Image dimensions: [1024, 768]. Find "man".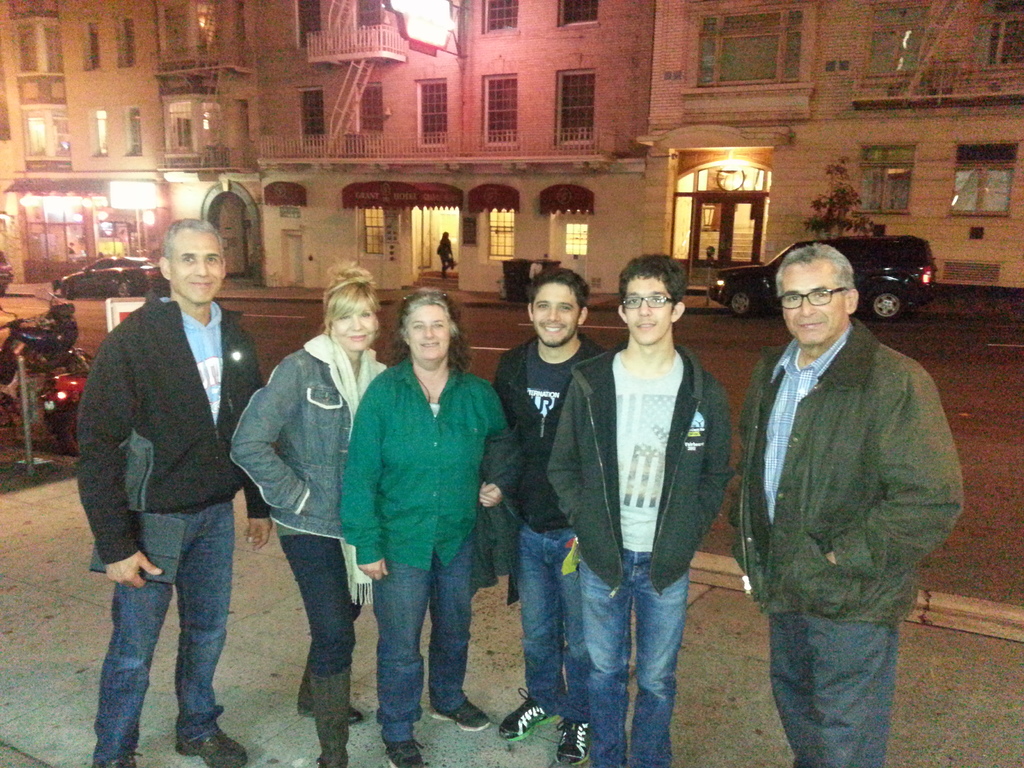
l=737, t=241, r=964, b=767.
